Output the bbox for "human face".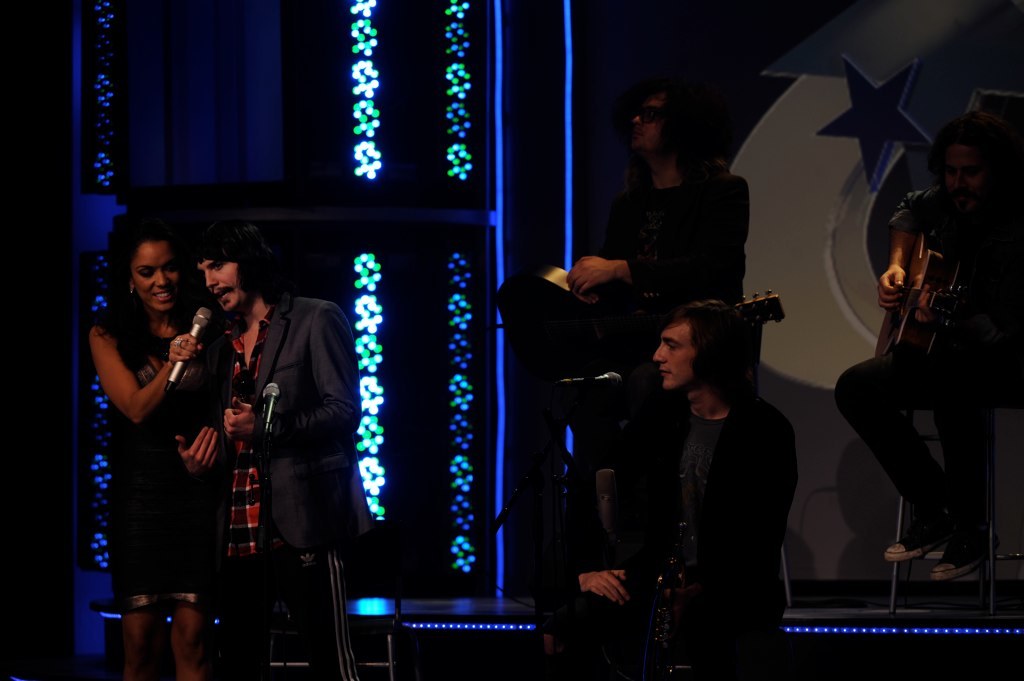
Rect(190, 258, 248, 307).
